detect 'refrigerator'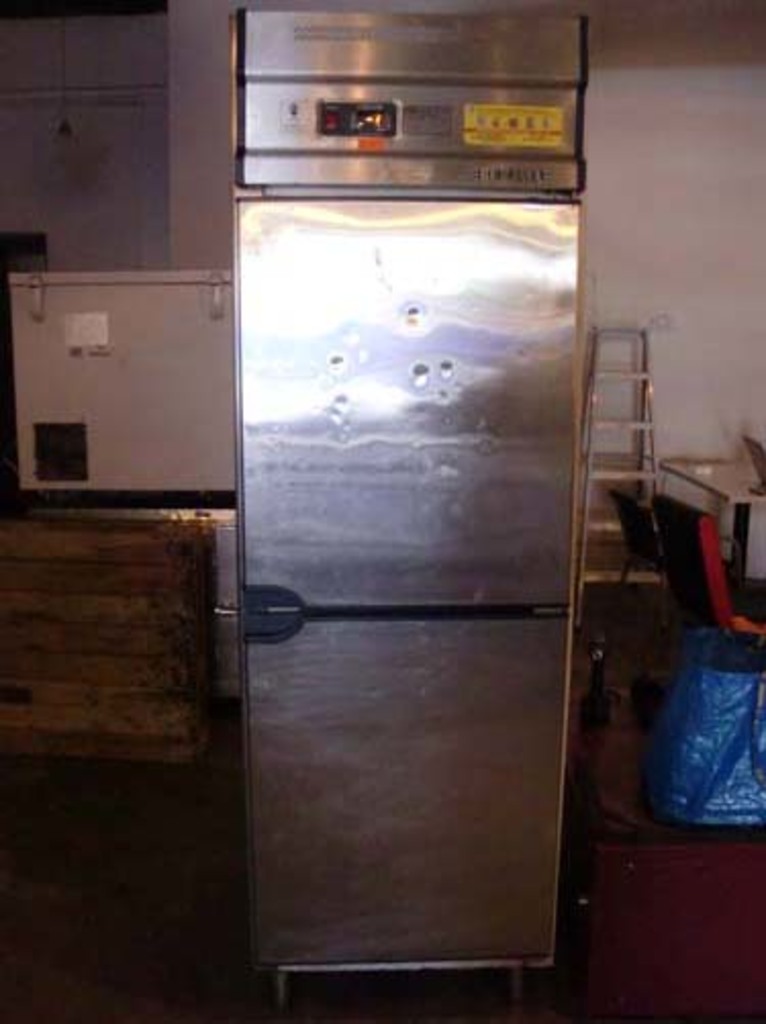
rect(249, 22, 549, 1018)
